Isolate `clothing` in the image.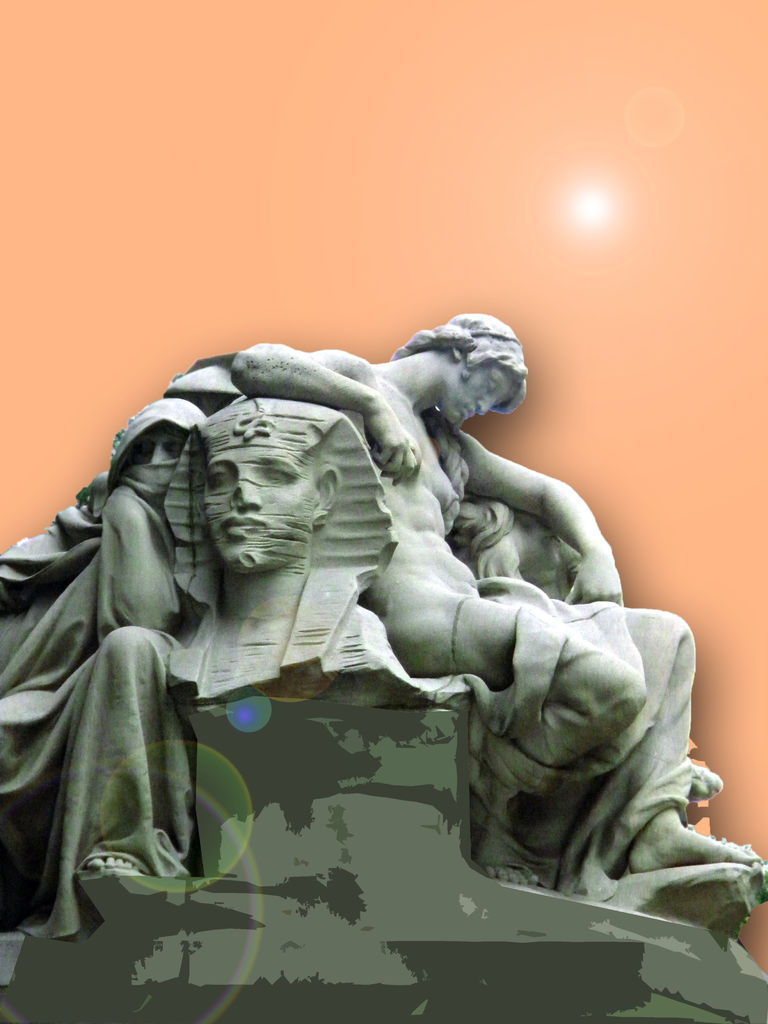
Isolated region: select_region(153, 556, 419, 703).
